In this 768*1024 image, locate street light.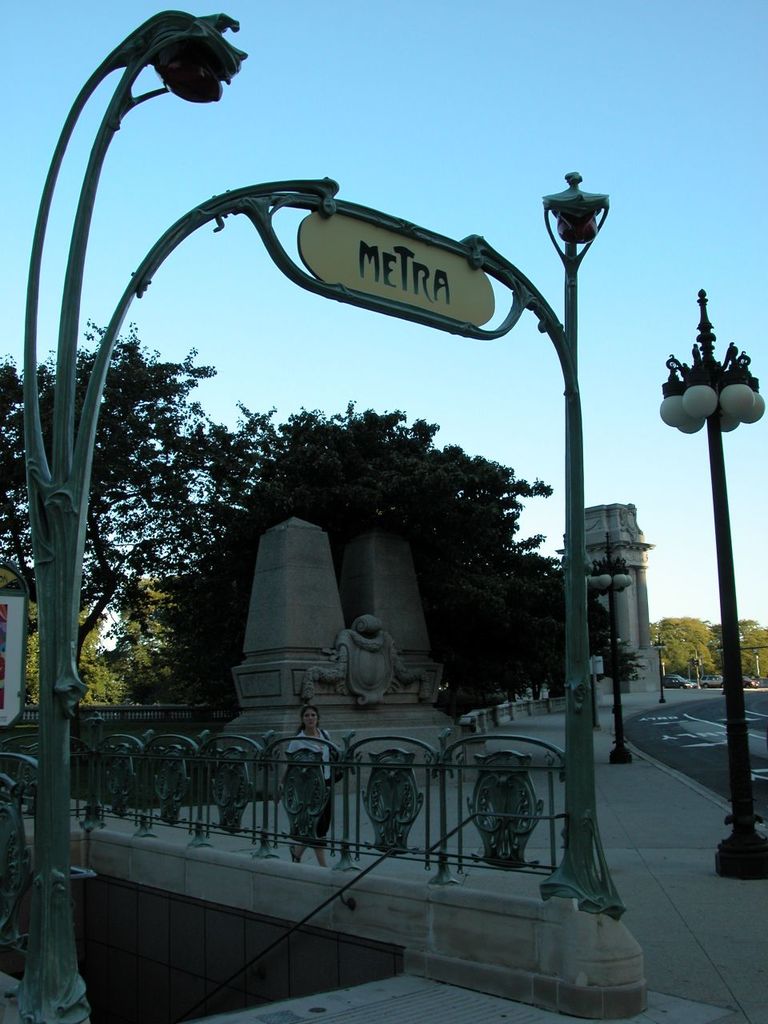
Bounding box: BBox(653, 635, 670, 706).
